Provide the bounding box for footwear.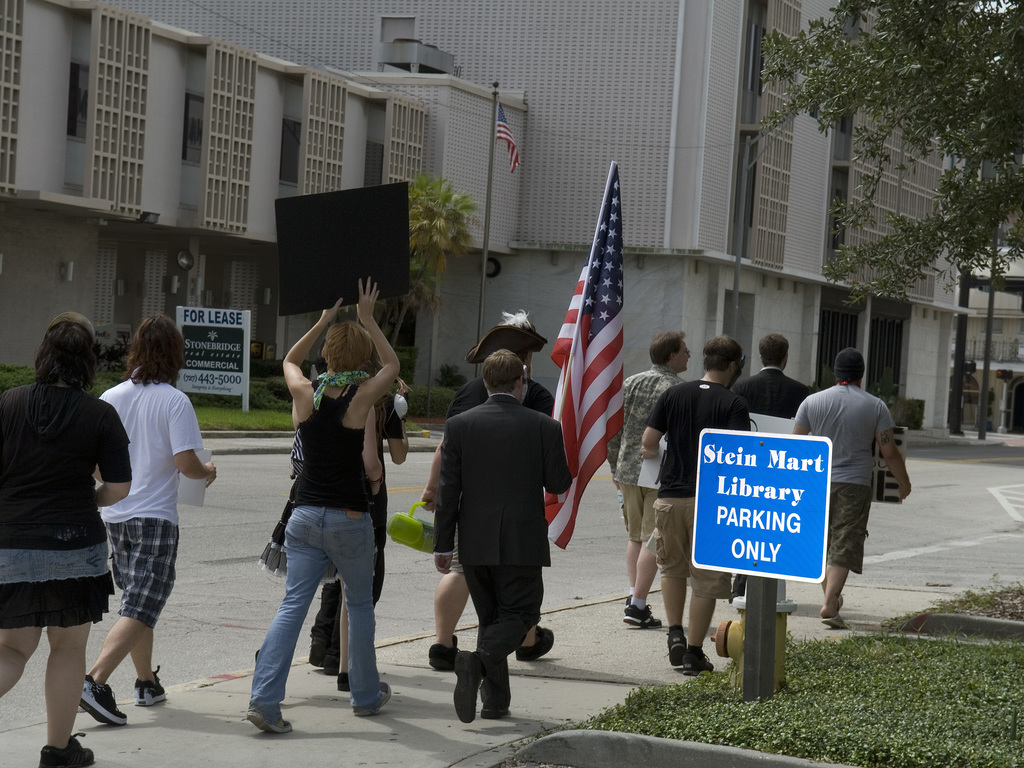
(426,641,470,673).
